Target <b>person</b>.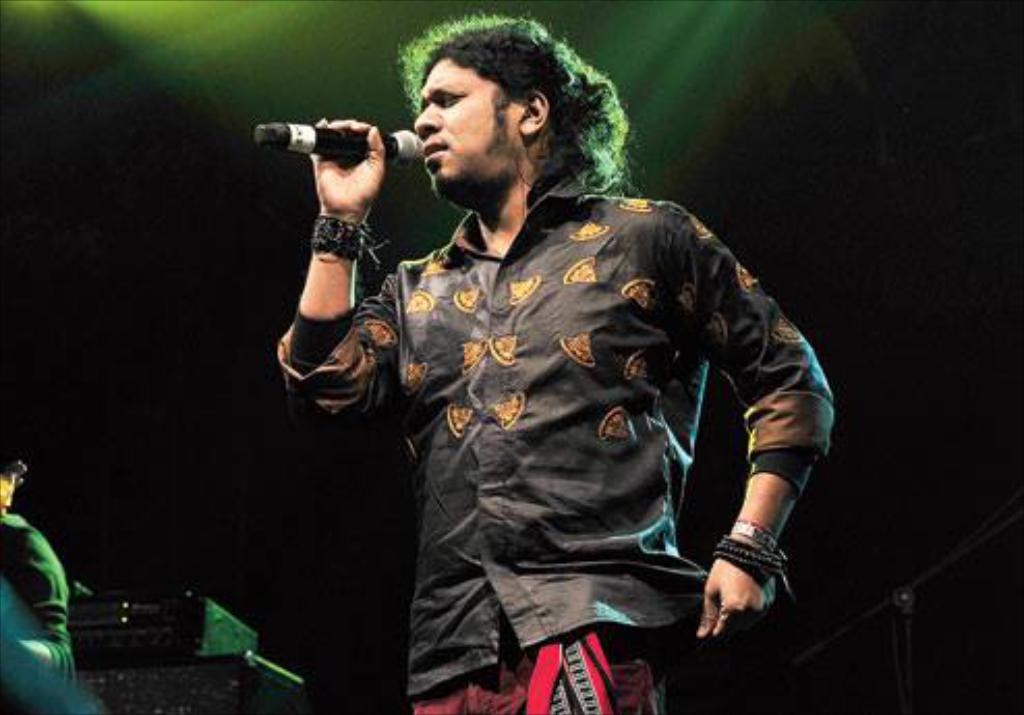
Target region: <region>328, 27, 821, 700</region>.
